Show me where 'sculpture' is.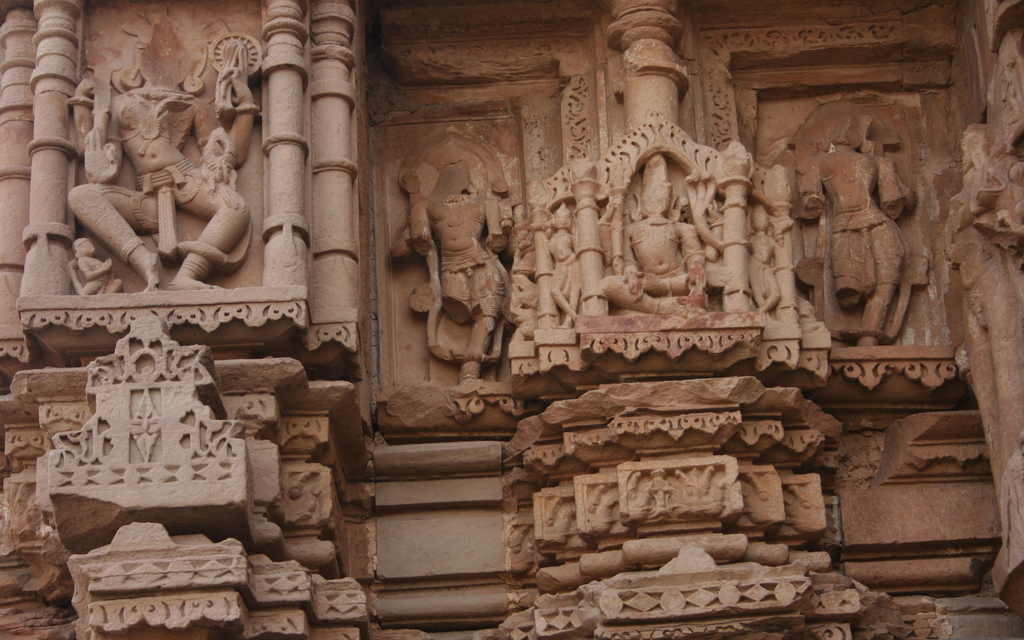
'sculpture' is at 510,223,538,332.
